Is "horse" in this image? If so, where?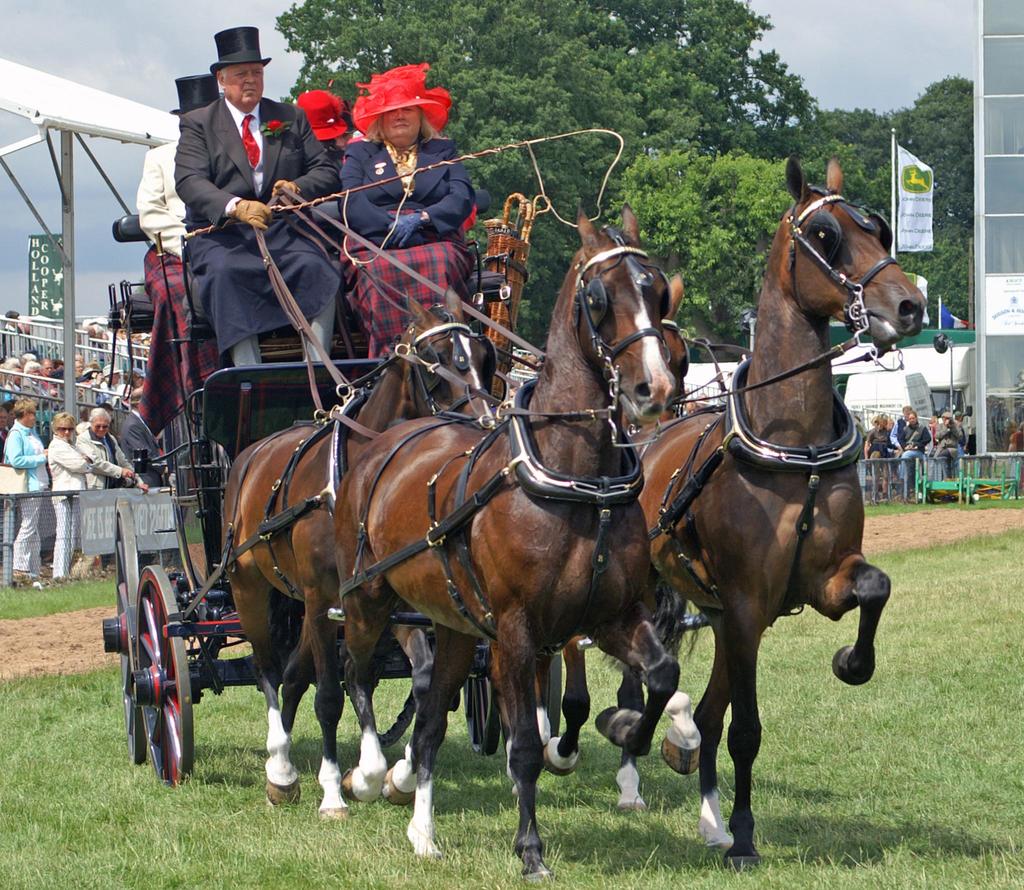
Yes, at (220, 286, 493, 824).
